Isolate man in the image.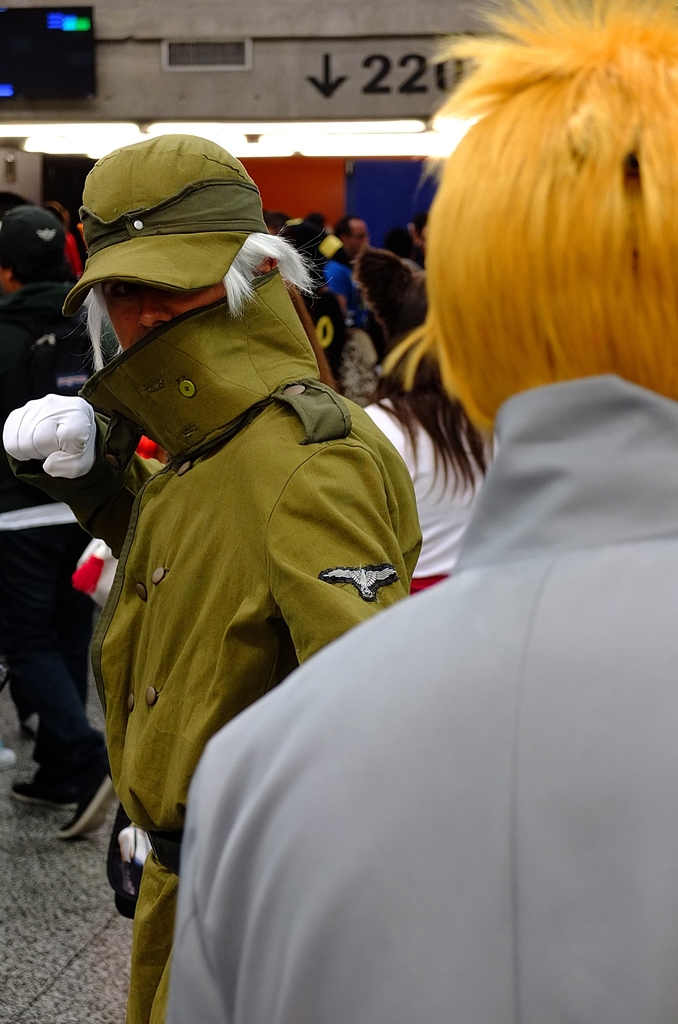
Isolated region: box(170, 0, 677, 1023).
